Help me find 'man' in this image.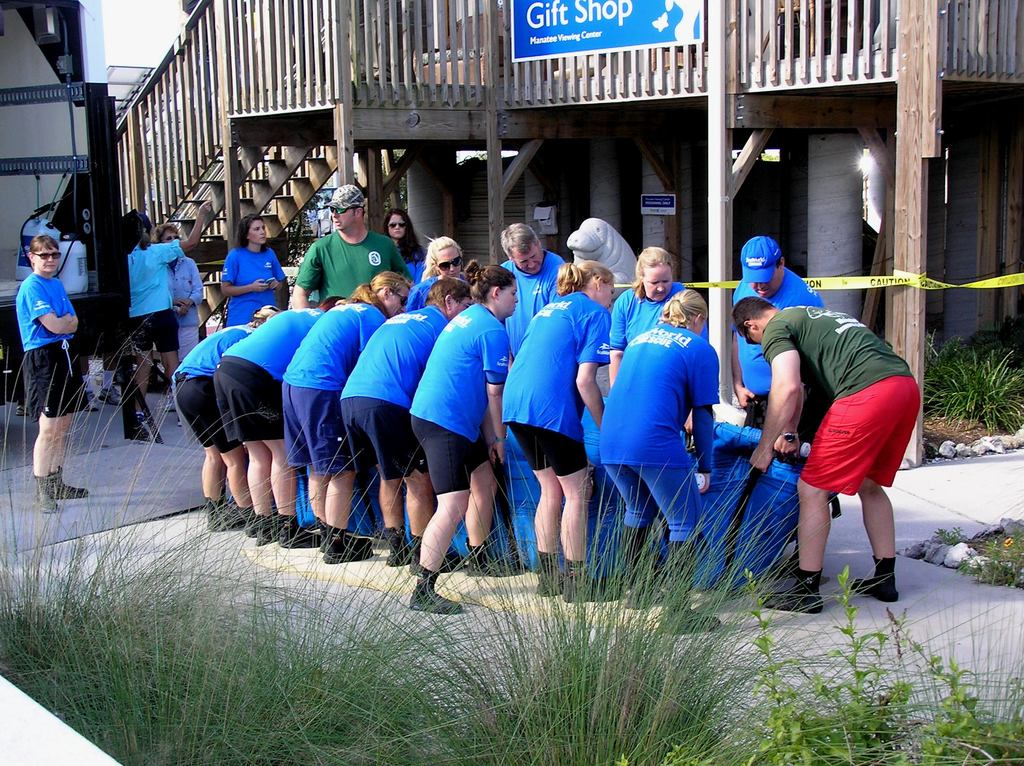
Found it: box=[211, 294, 348, 539].
